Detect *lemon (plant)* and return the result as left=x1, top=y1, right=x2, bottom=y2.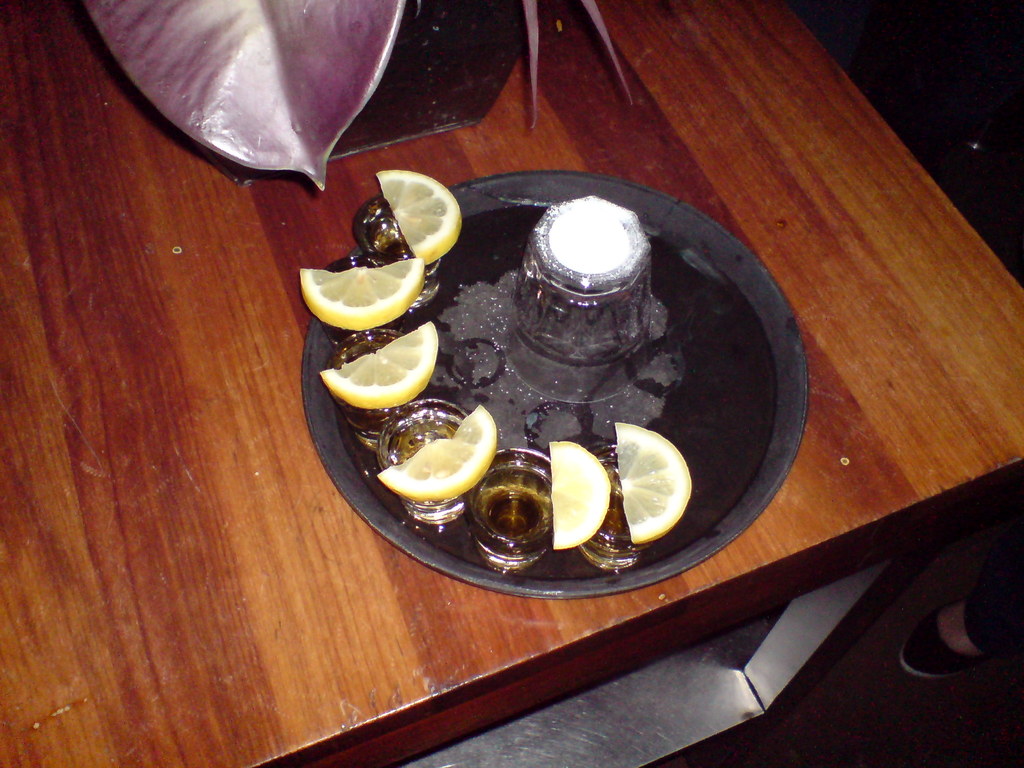
left=322, top=318, right=437, bottom=413.
